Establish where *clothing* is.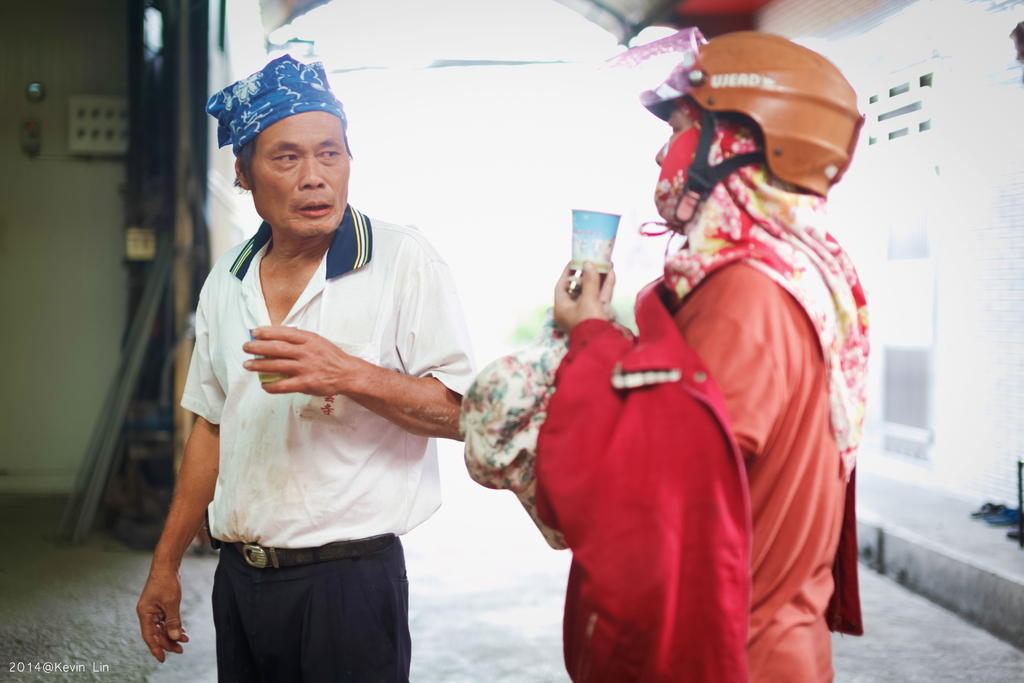
Established at (x1=458, y1=99, x2=869, y2=682).
